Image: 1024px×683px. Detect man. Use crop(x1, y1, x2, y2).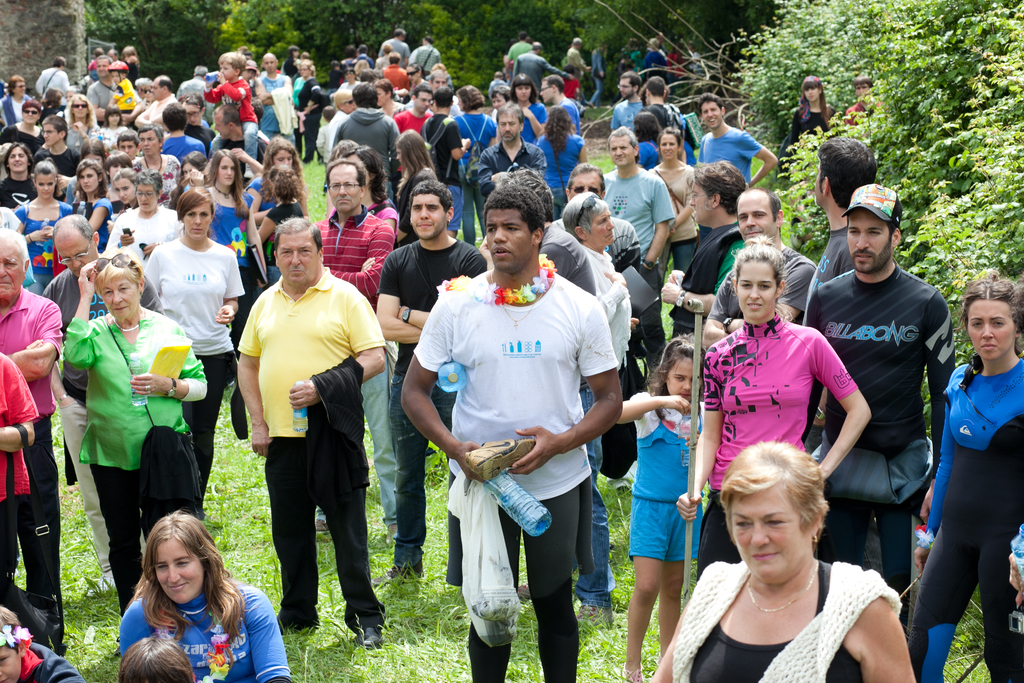
crop(0, 232, 61, 651).
